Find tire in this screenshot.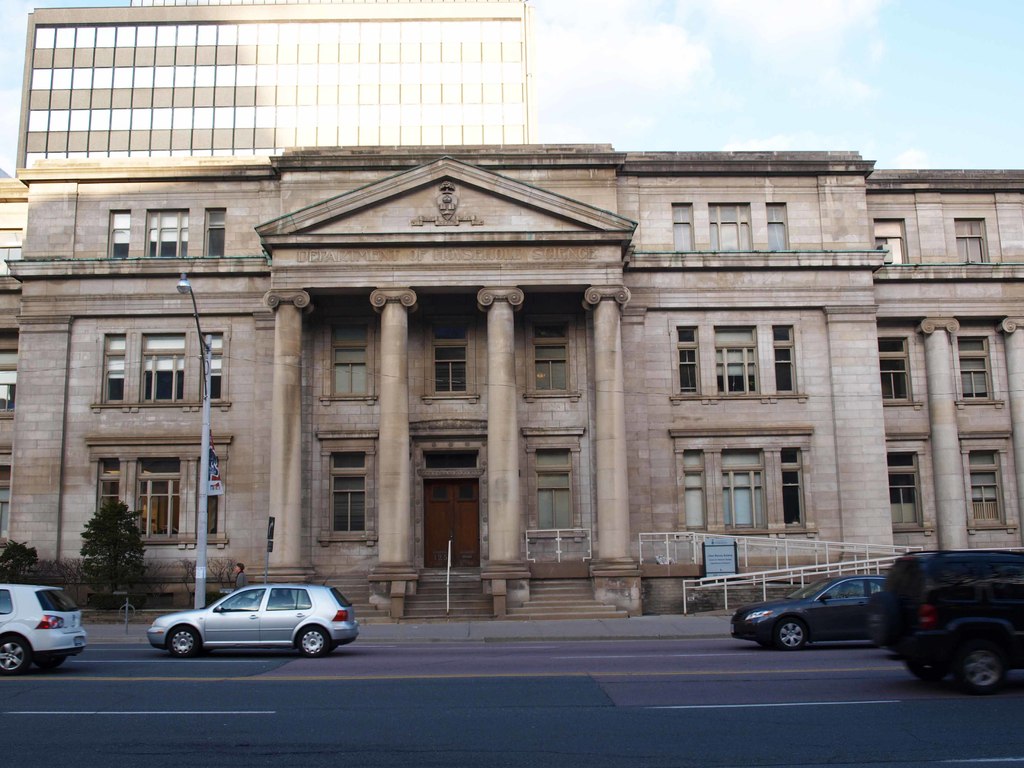
The bounding box for tire is bbox(301, 623, 337, 655).
